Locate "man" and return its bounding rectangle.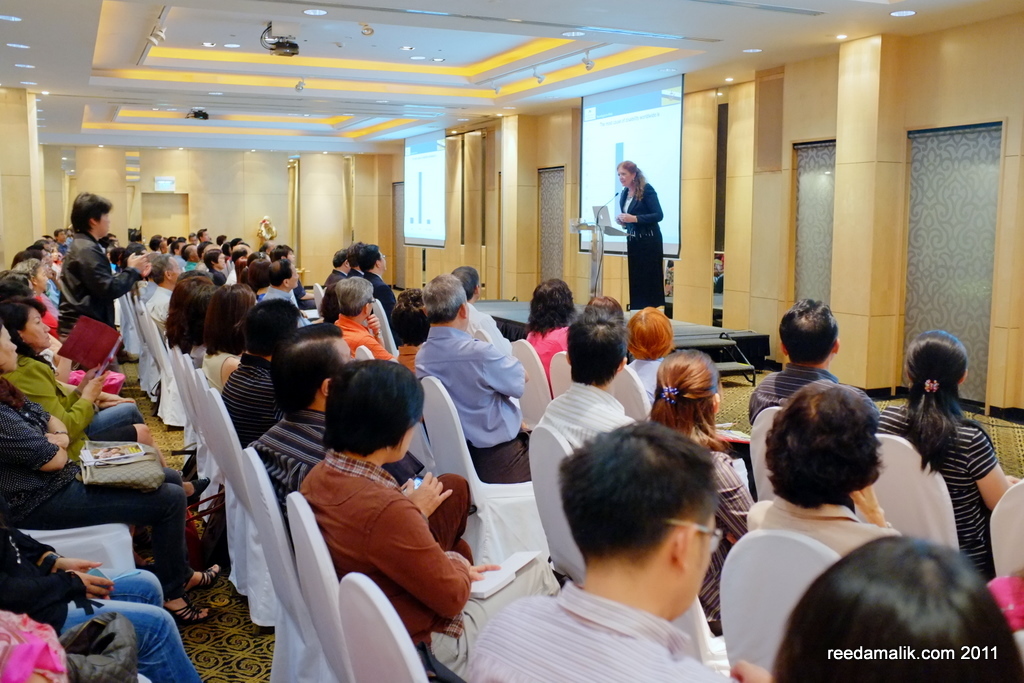
<bbox>238, 322, 360, 517</bbox>.
